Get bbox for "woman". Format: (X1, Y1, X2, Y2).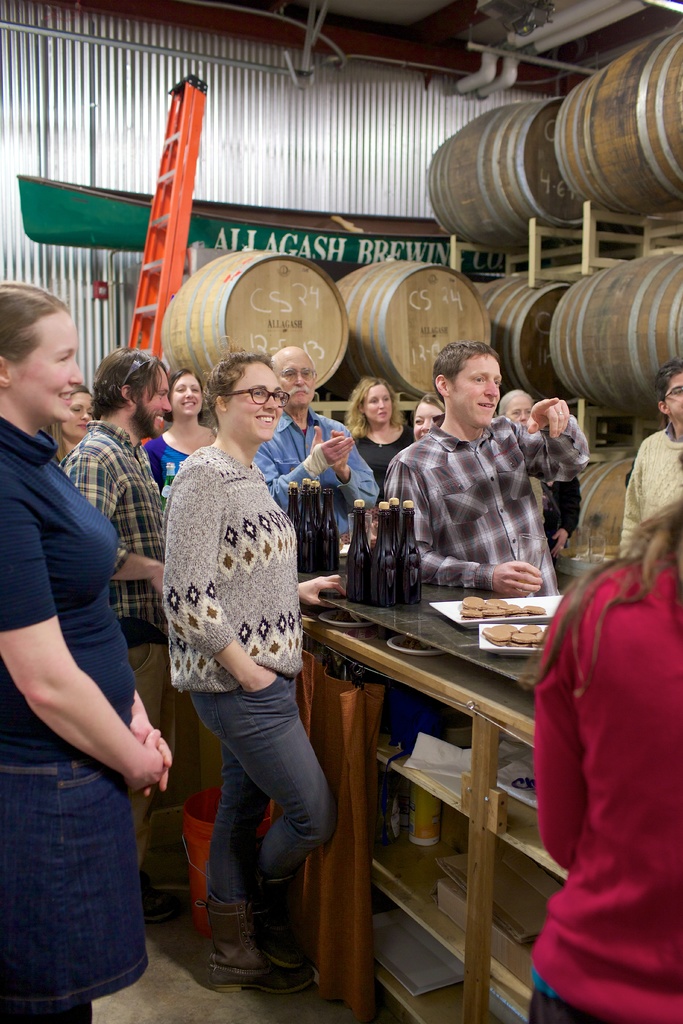
(138, 346, 339, 1014).
